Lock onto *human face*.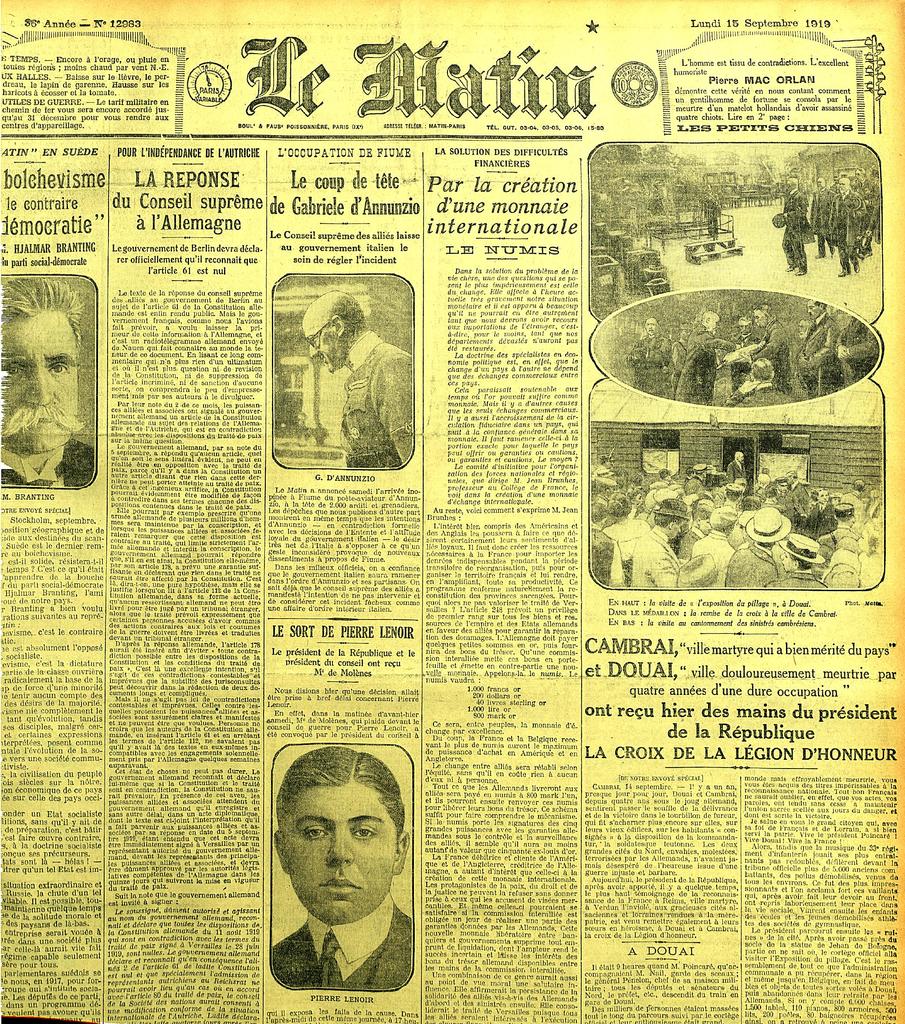
Locked: [x1=669, y1=518, x2=683, y2=540].
